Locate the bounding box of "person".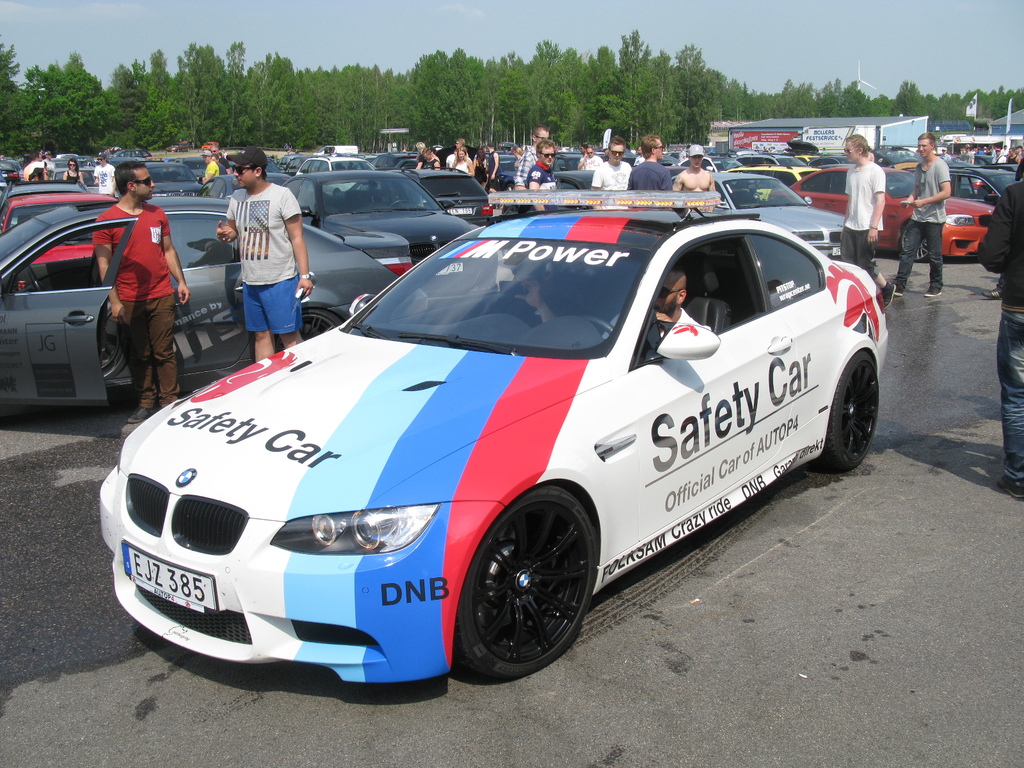
Bounding box: (left=582, top=145, right=603, bottom=166).
